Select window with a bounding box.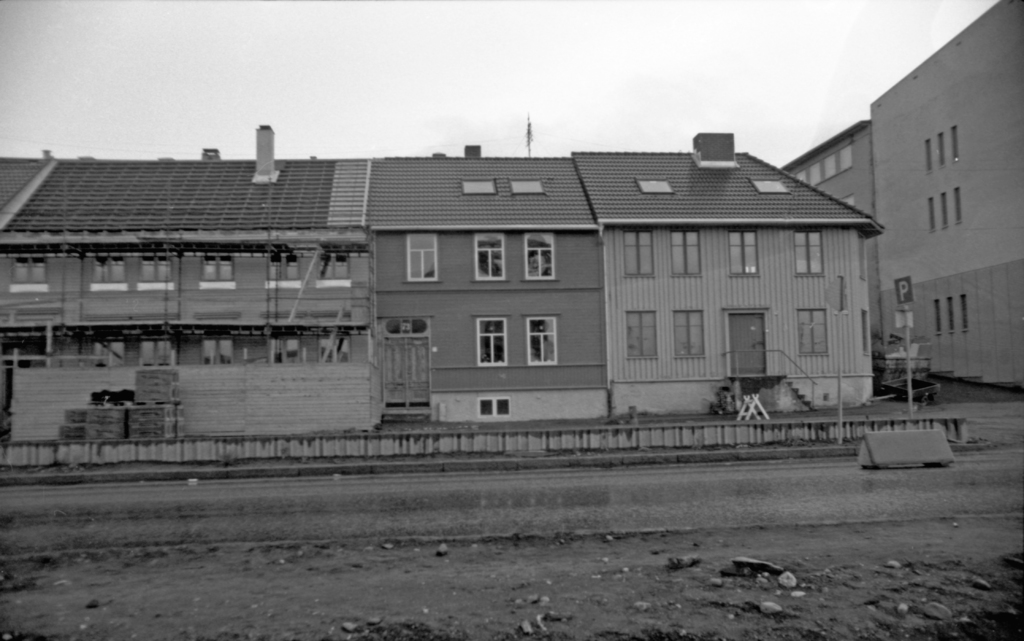
detection(675, 308, 704, 357).
